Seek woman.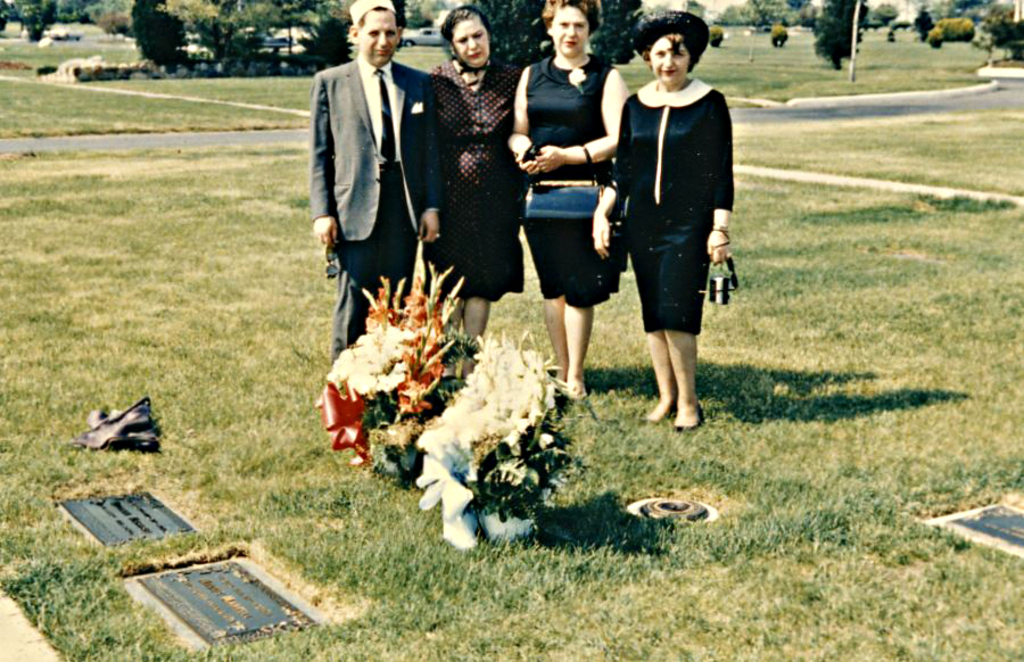
(x1=427, y1=5, x2=528, y2=341).
